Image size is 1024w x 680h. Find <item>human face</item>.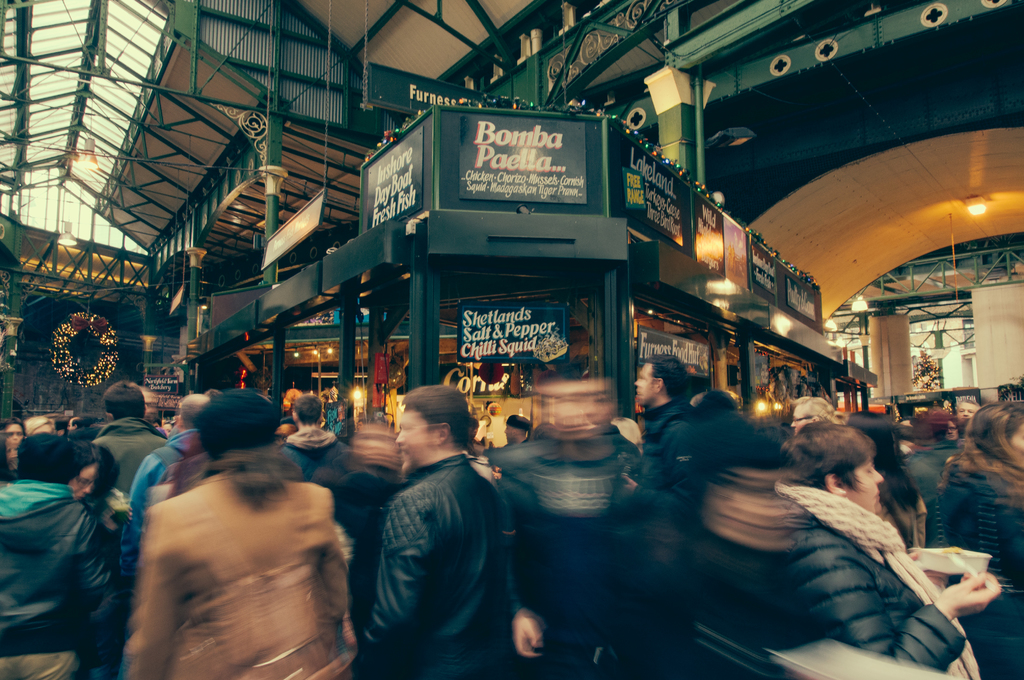
box=[69, 464, 95, 502].
